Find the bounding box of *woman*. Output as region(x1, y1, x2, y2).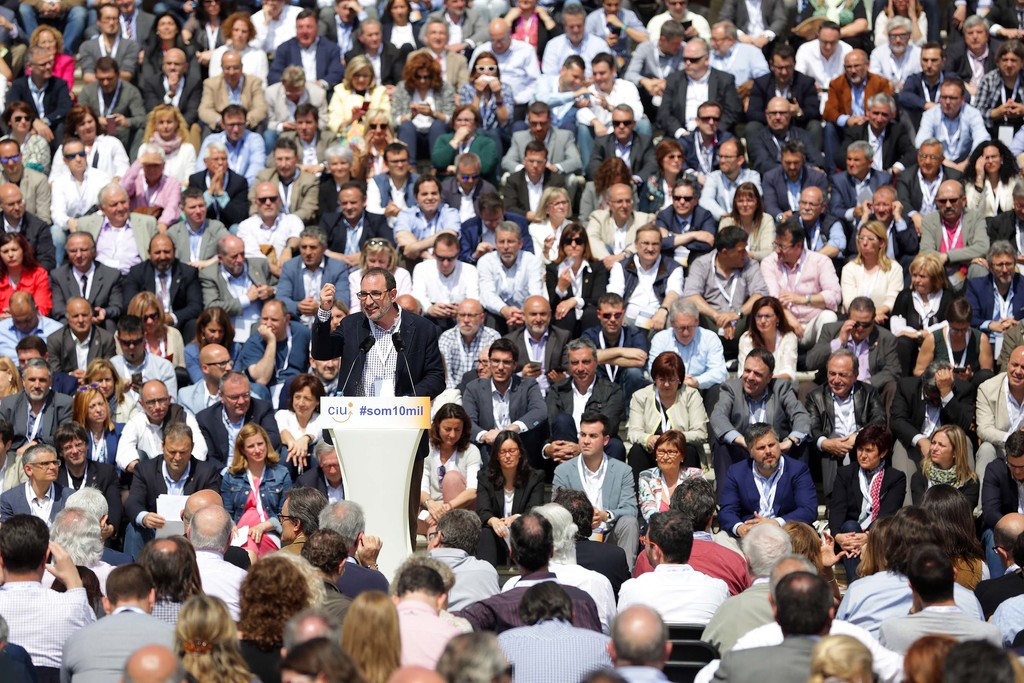
region(330, 55, 390, 130).
